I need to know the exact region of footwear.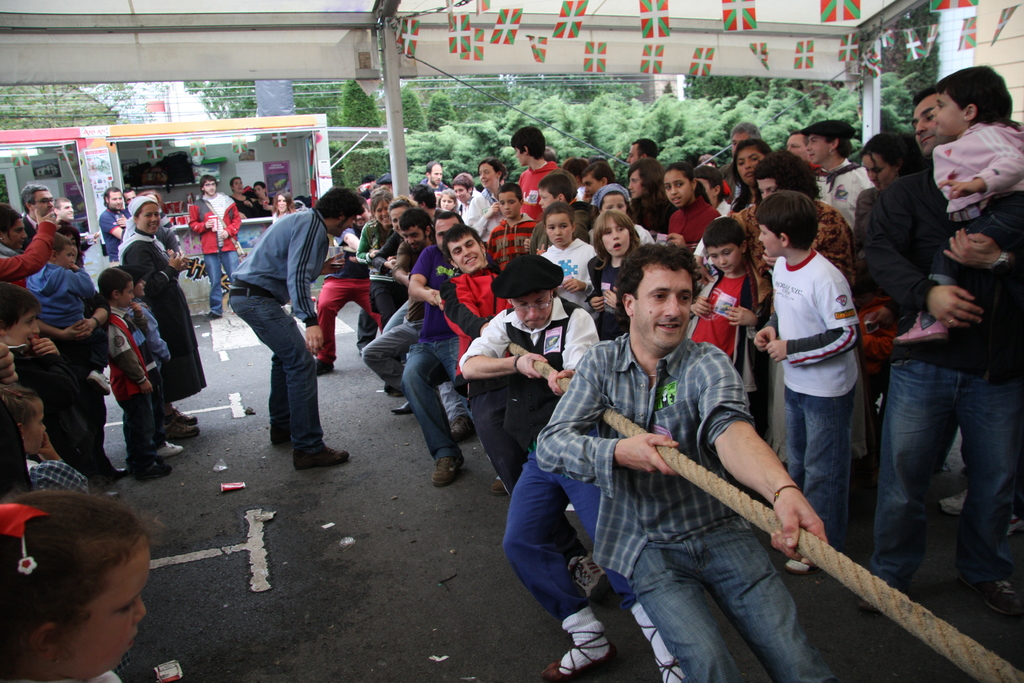
Region: <region>108, 465, 126, 475</region>.
